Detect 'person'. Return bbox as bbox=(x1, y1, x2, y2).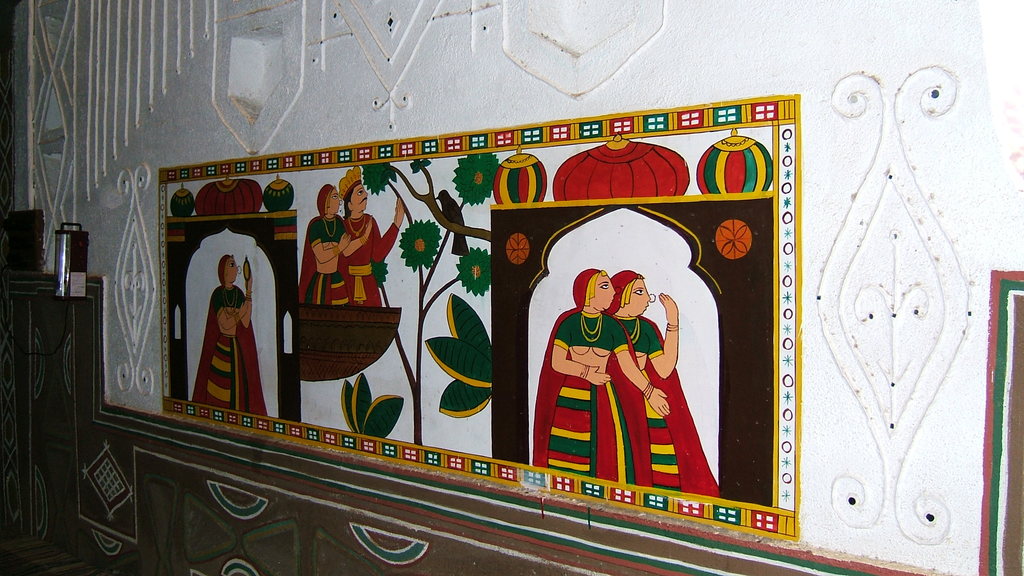
bbox=(304, 182, 371, 298).
